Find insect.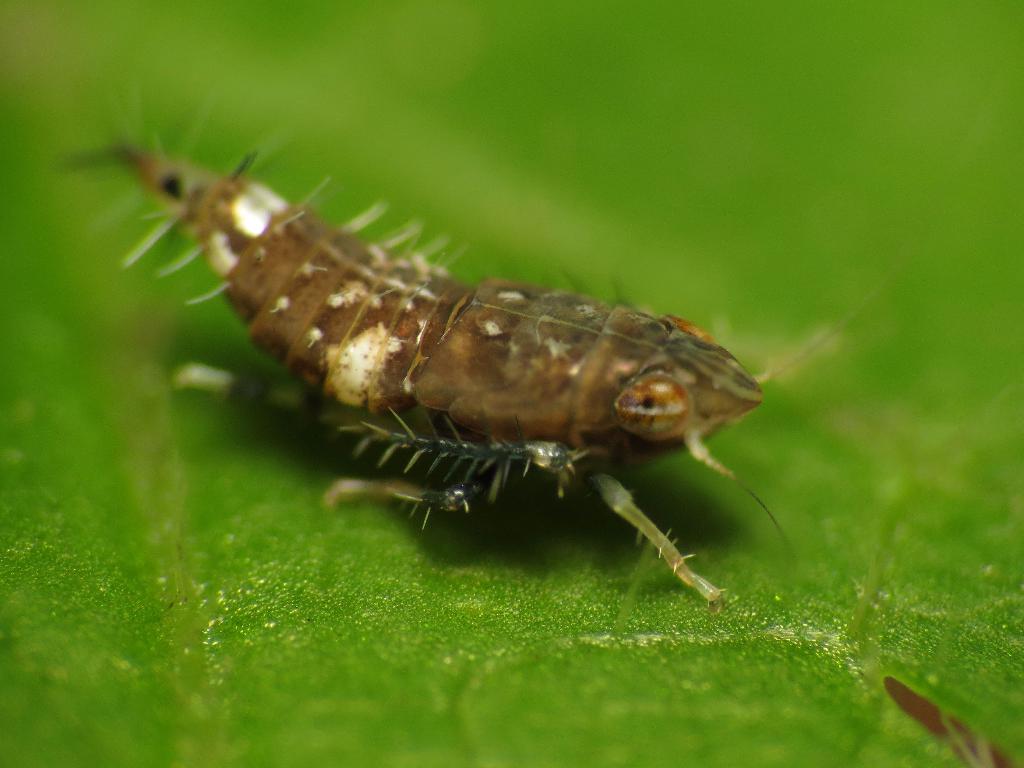
<bbox>50, 72, 872, 613</bbox>.
